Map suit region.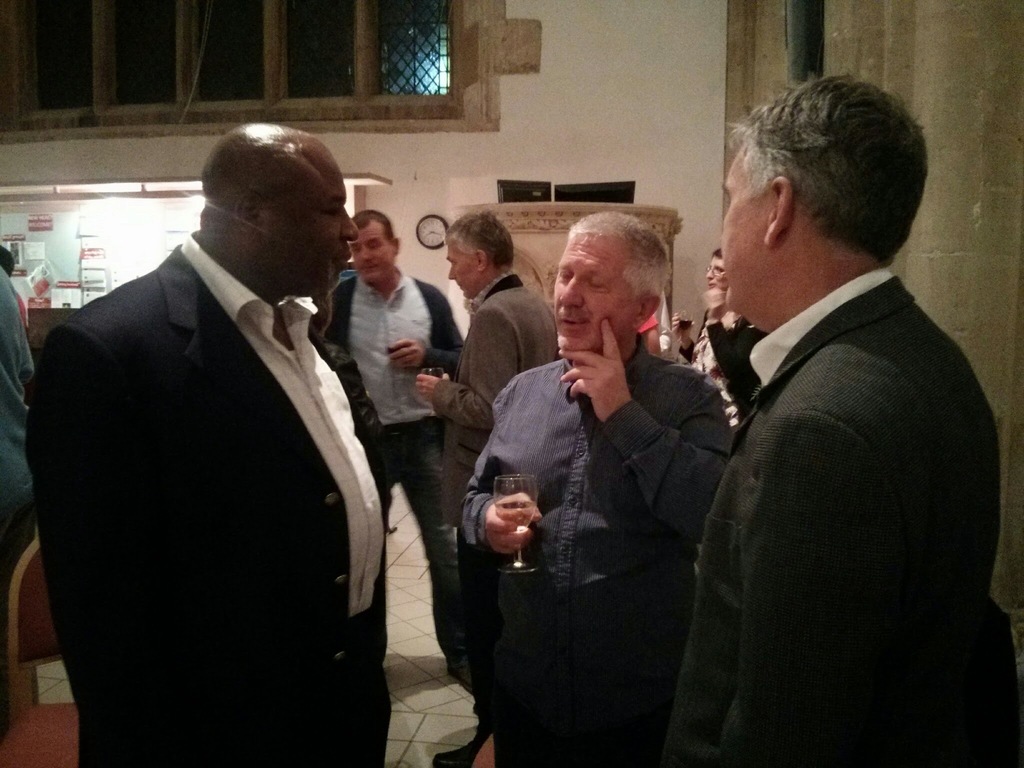
Mapped to x1=15 y1=175 x2=421 y2=755.
